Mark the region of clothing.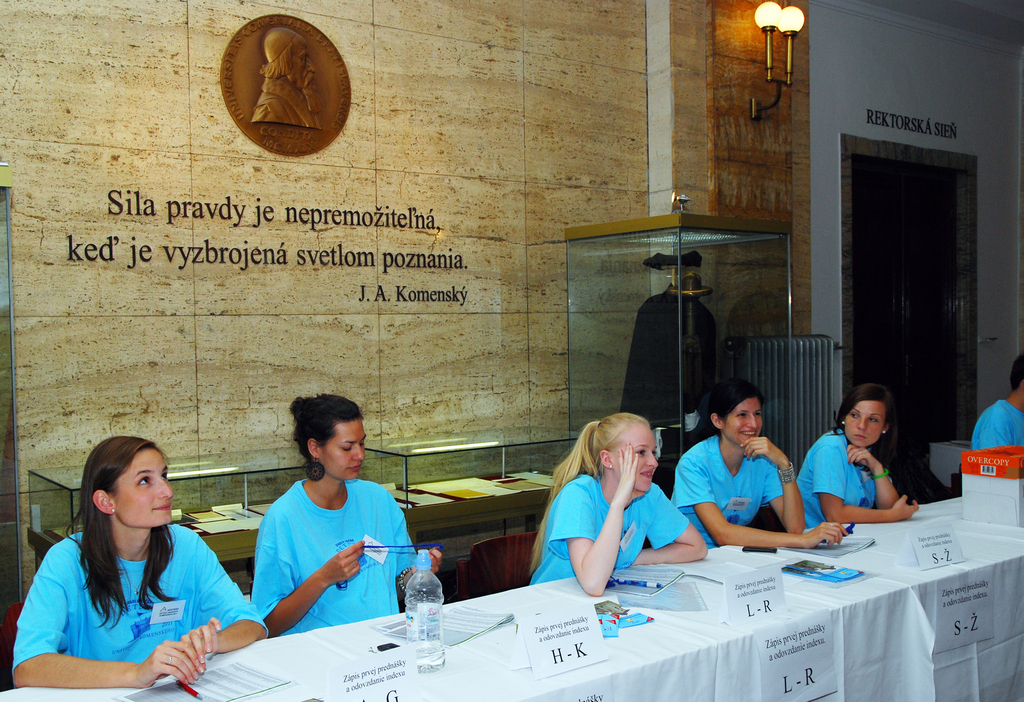
Region: 10,527,266,666.
